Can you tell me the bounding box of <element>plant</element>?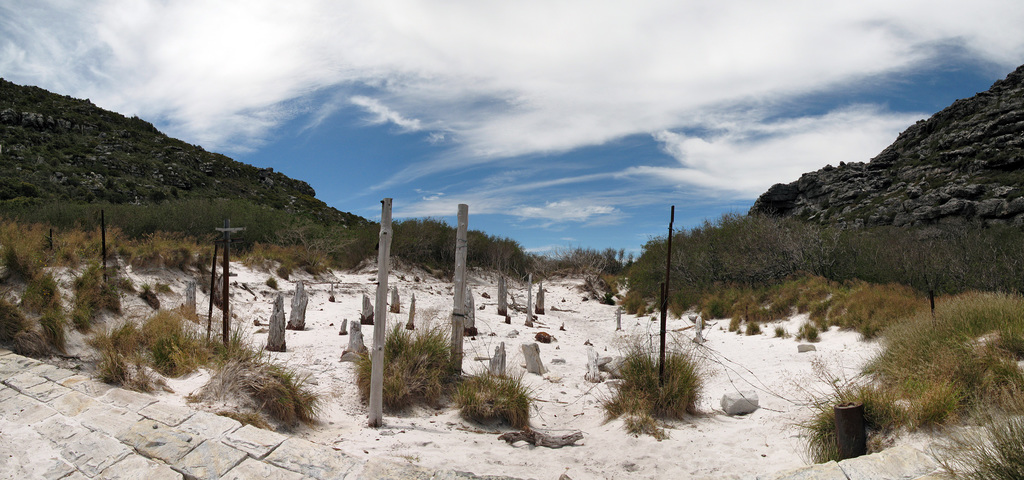
[451,358,548,427].
